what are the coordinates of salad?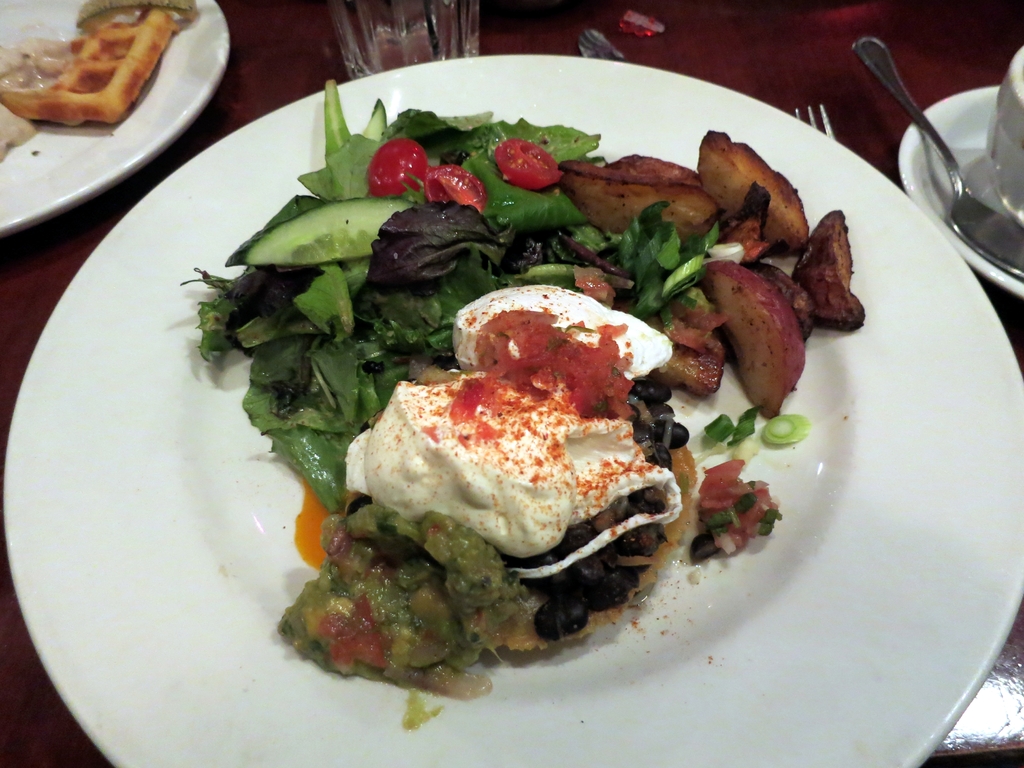
locate(177, 87, 866, 718).
